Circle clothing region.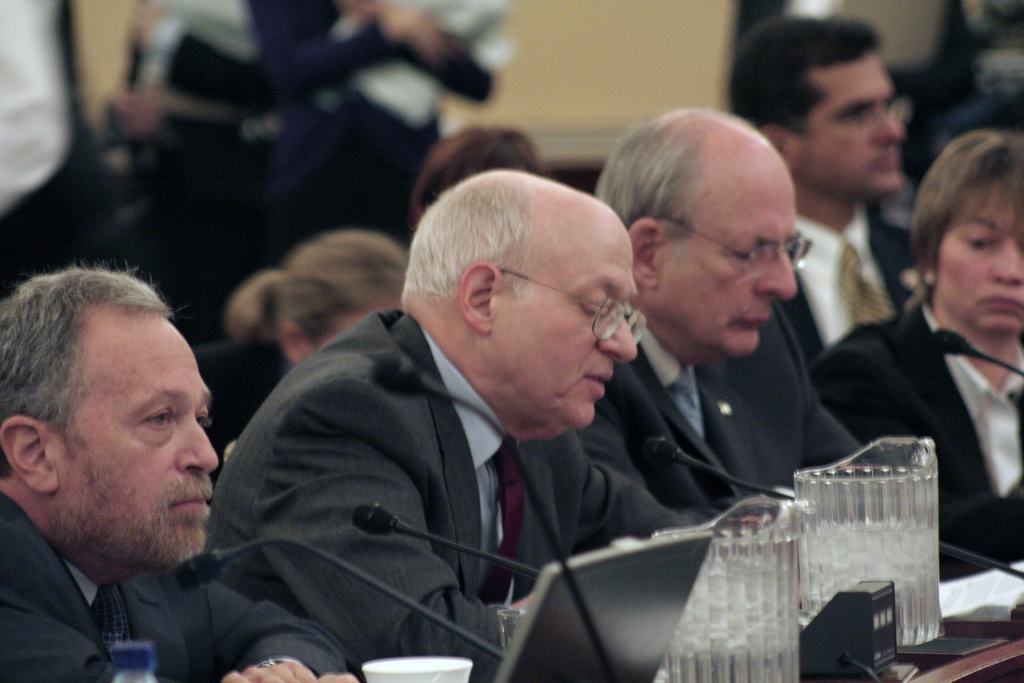
Region: pyautogui.locateOnScreen(579, 289, 867, 522).
